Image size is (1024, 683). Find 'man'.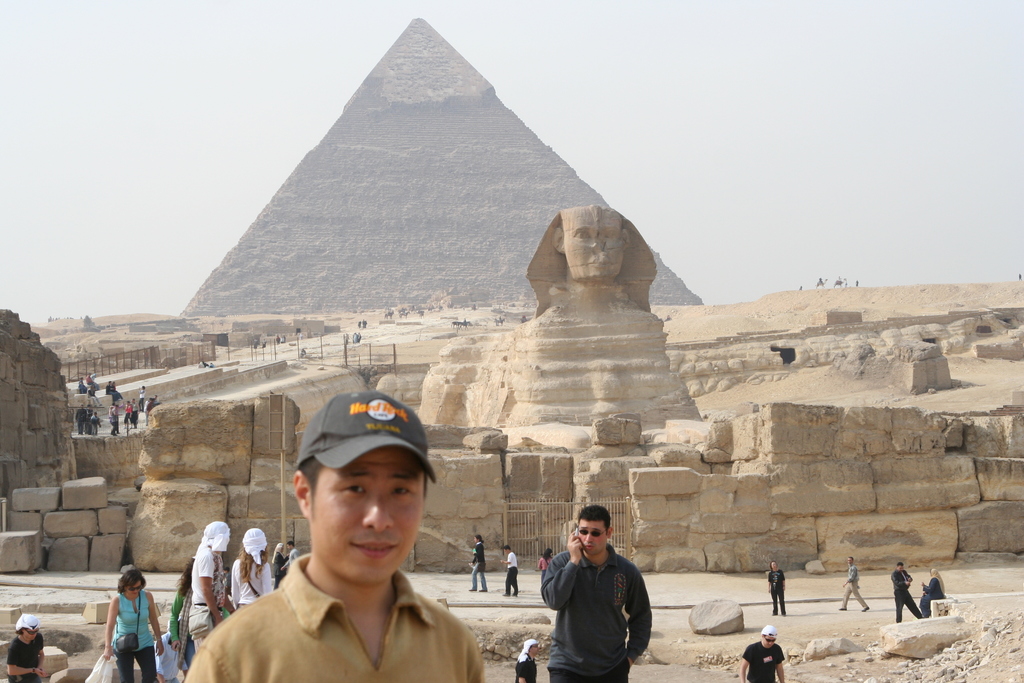
[840,555,872,612].
